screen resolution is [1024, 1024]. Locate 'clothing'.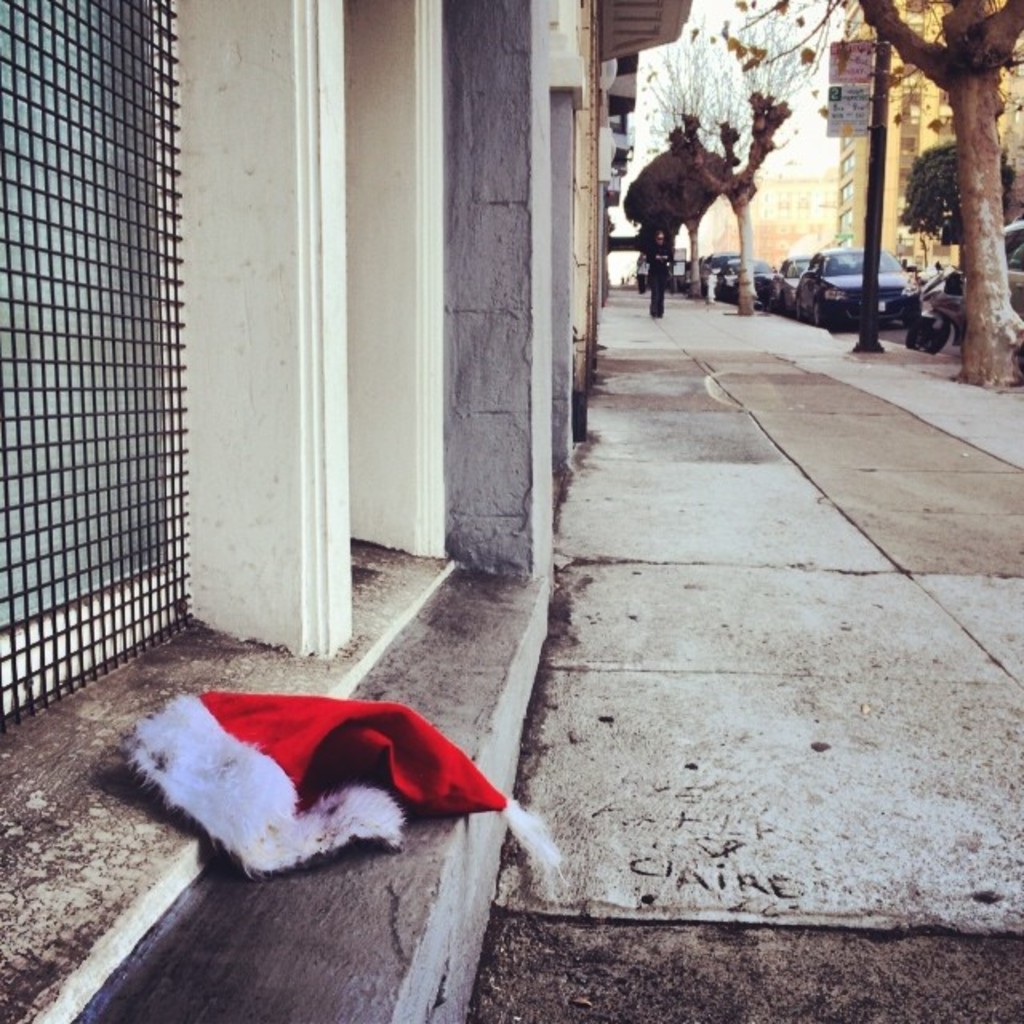
bbox(109, 638, 525, 883).
